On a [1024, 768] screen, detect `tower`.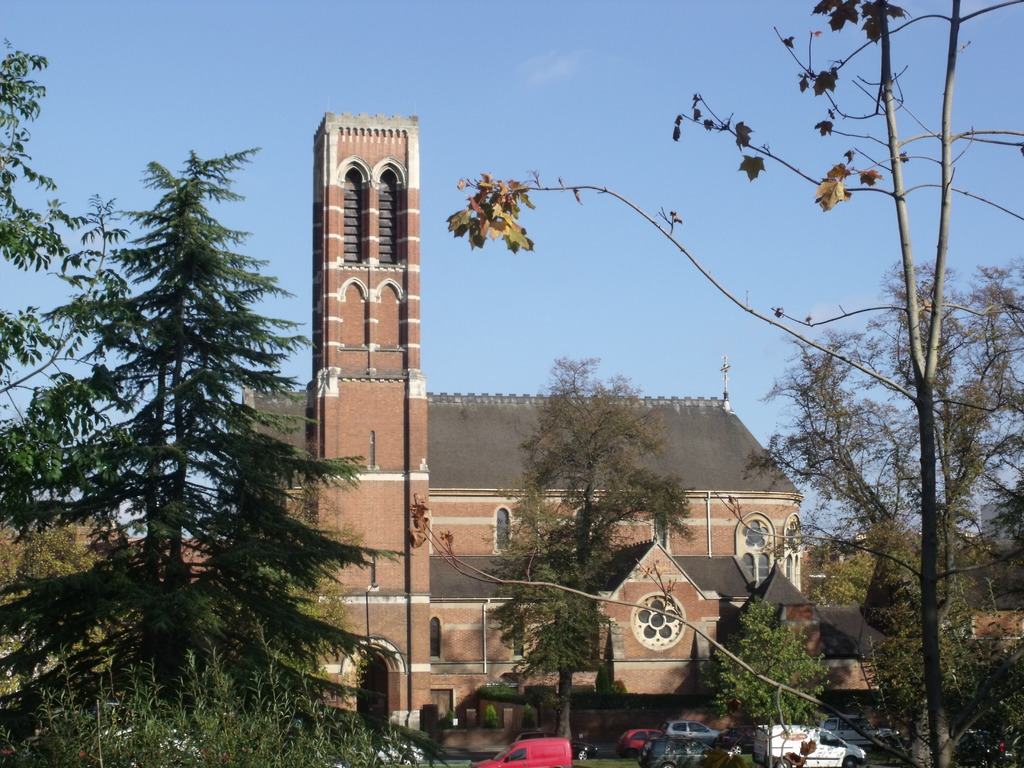
244, 115, 807, 752.
